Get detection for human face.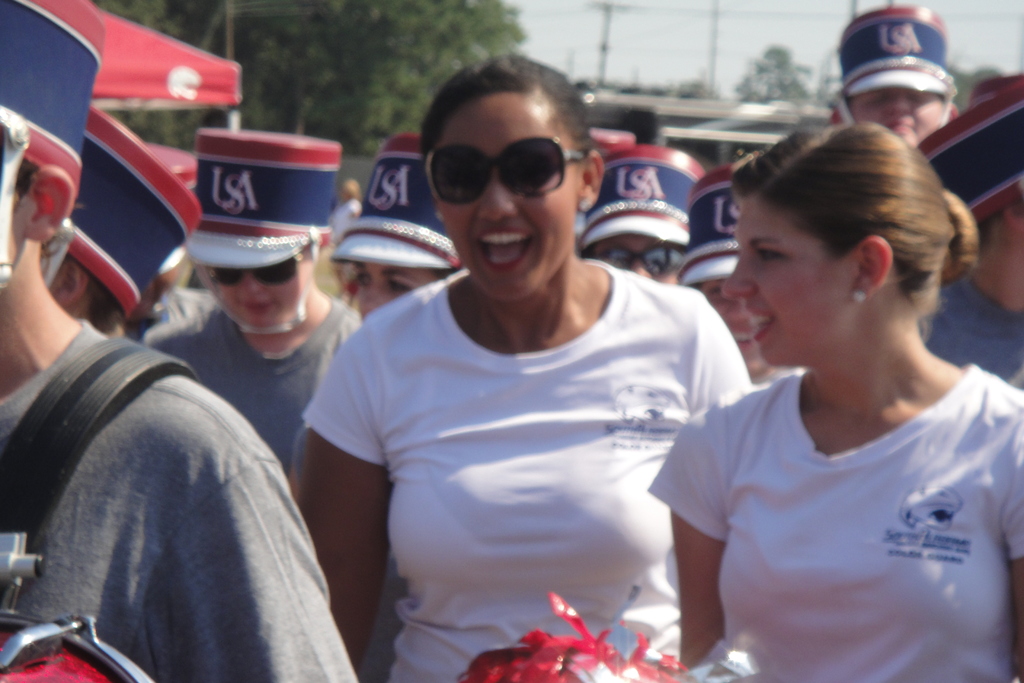
Detection: bbox=(694, 279, 769, 378).
